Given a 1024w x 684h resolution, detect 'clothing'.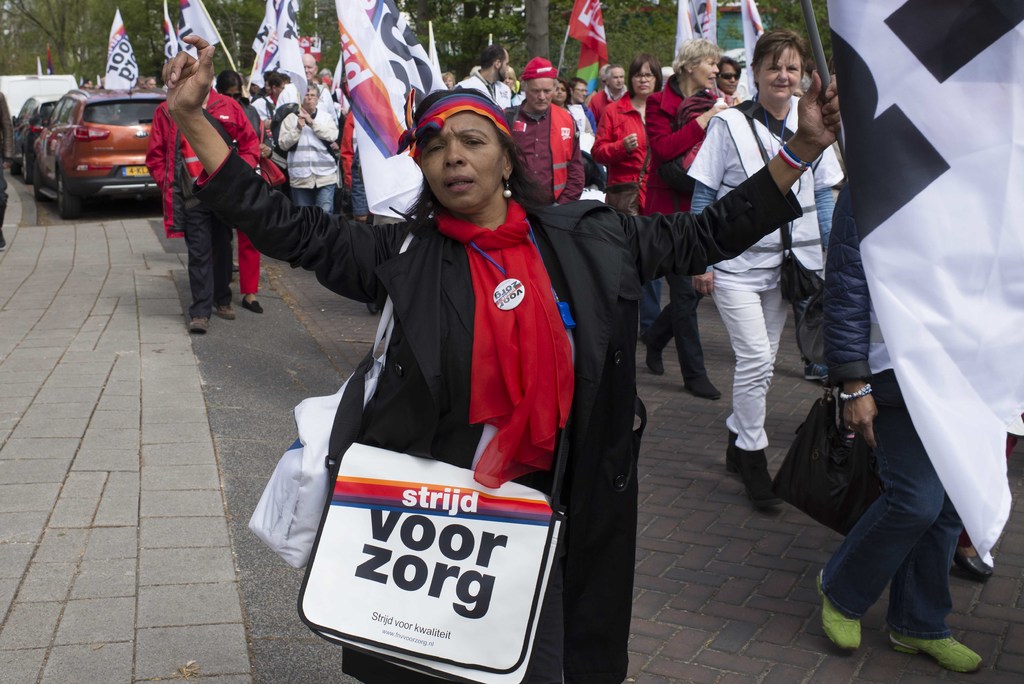
select_region(308, 77, 337, 126).
